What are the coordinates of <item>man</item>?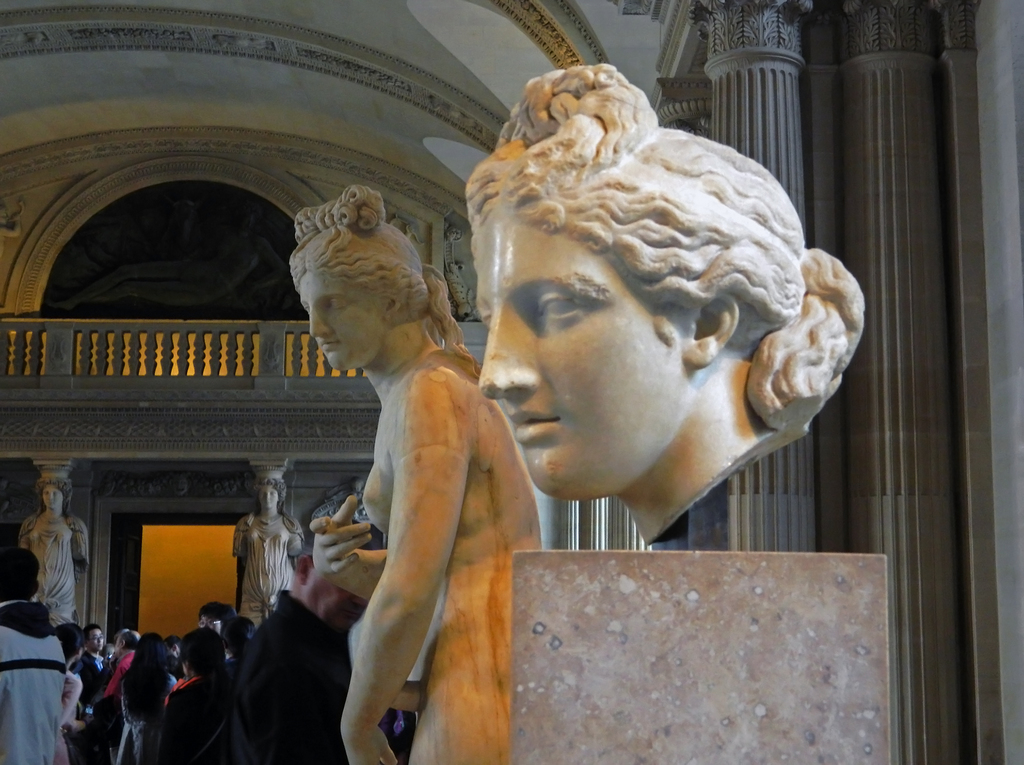
box=[0, 540, 68, 764].
